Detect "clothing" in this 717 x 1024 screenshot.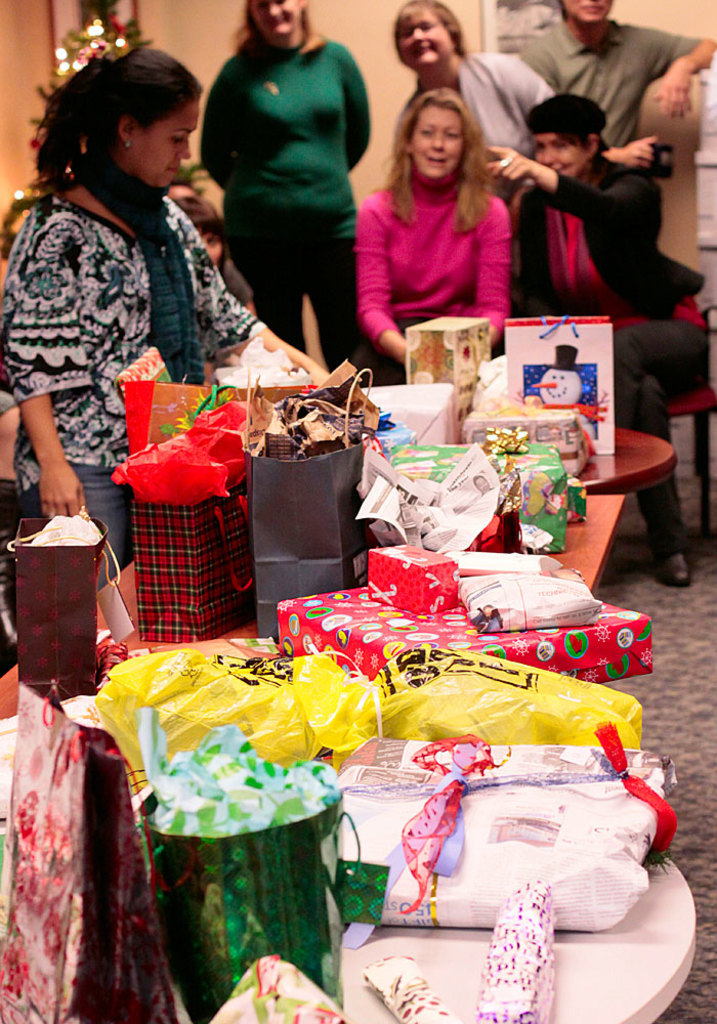
Detection: 439:49:537:161.
